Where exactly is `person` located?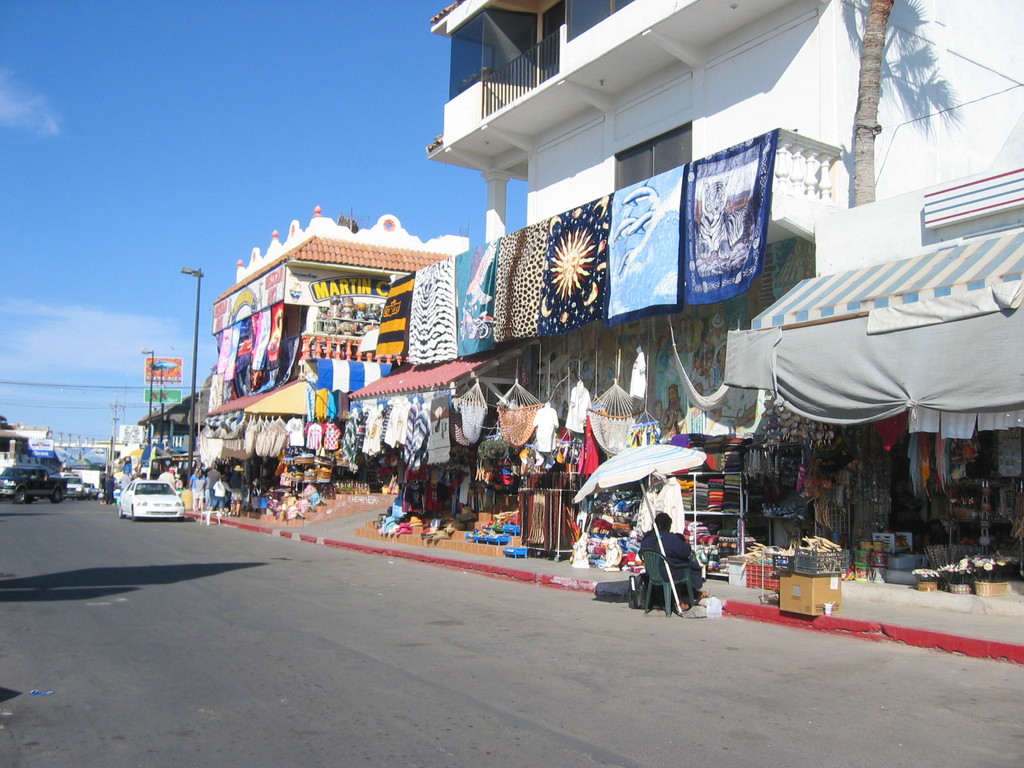
Its bounding box is bbox=(632, 500, 702, 622).
